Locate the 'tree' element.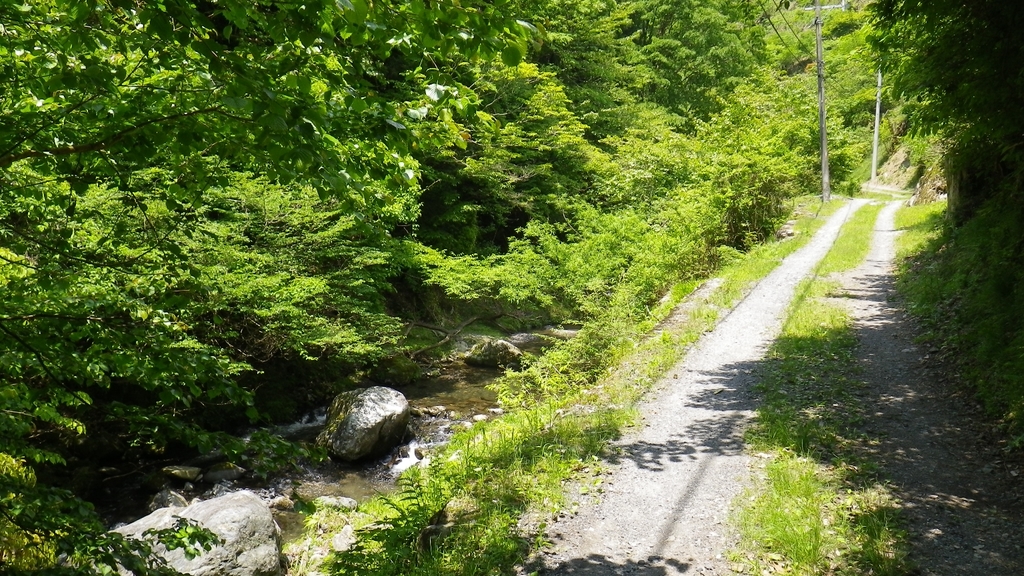
Element bbox: [x1=869, y1=0, x2=1023, y2=430].
